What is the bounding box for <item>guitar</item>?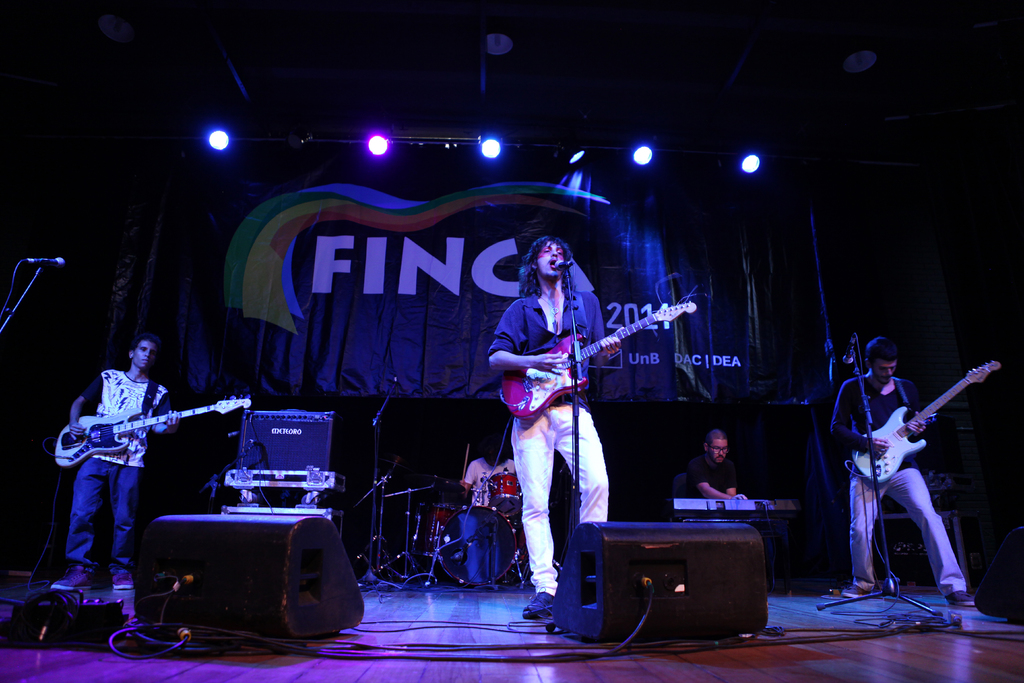
select_region(842, 354, 1012, 500).
